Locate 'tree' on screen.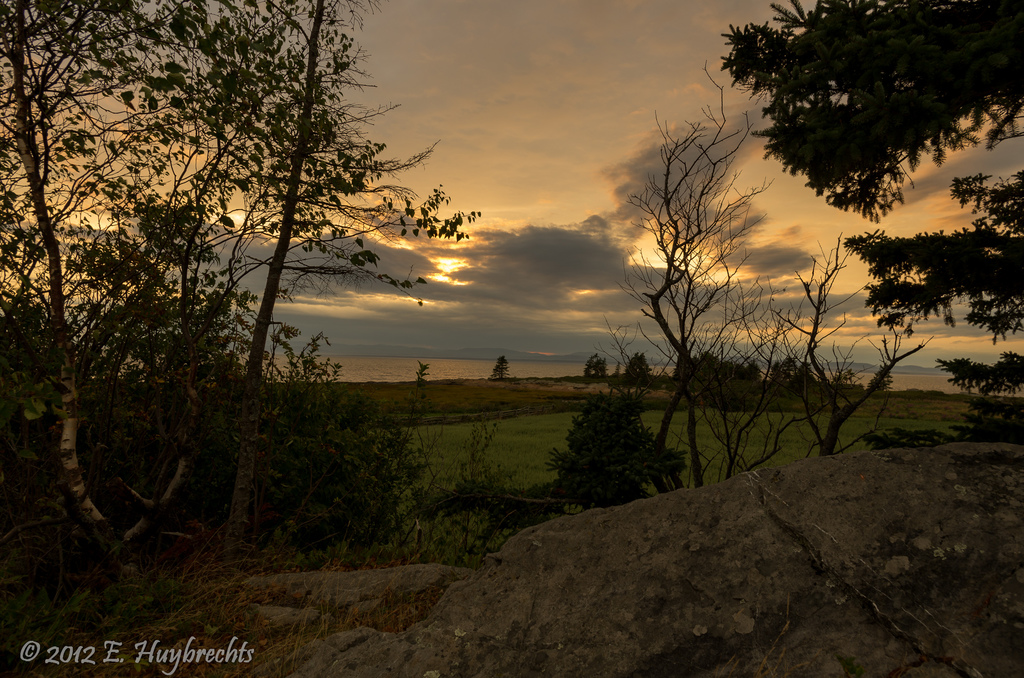
On screen at box(572, 51, 793, 495).
